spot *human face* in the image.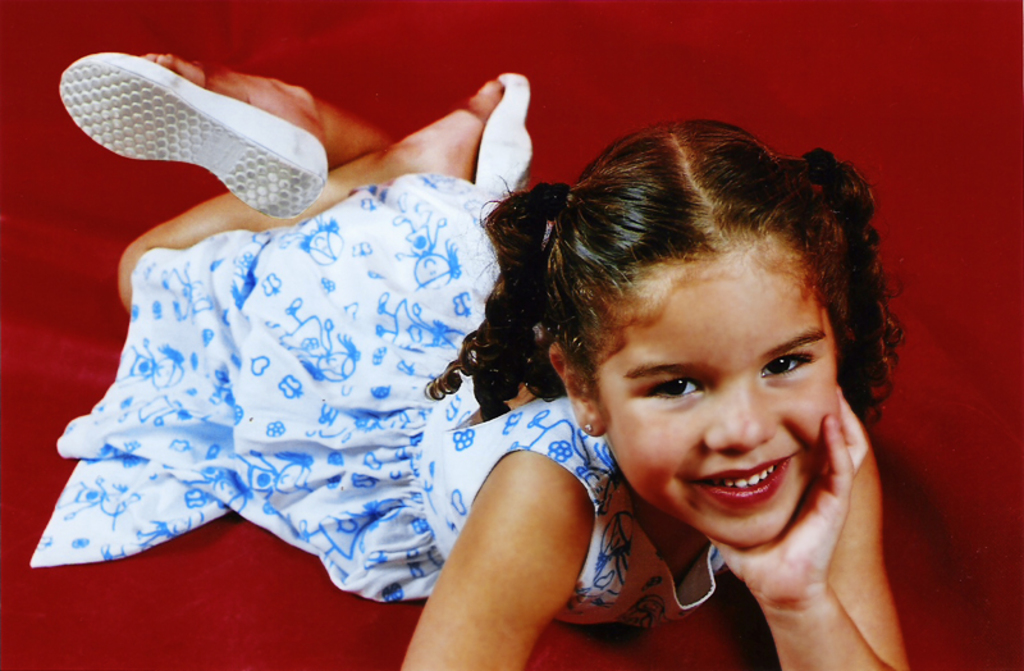
*human face* found at 609/239/835/547.
